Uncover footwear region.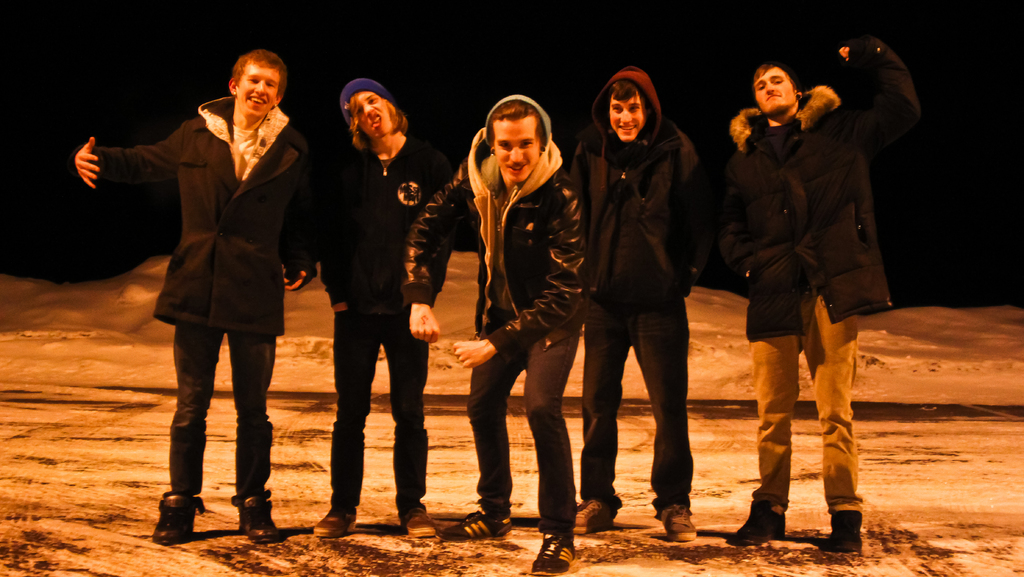
Uncovered: region(815, 510, 864, 553).
